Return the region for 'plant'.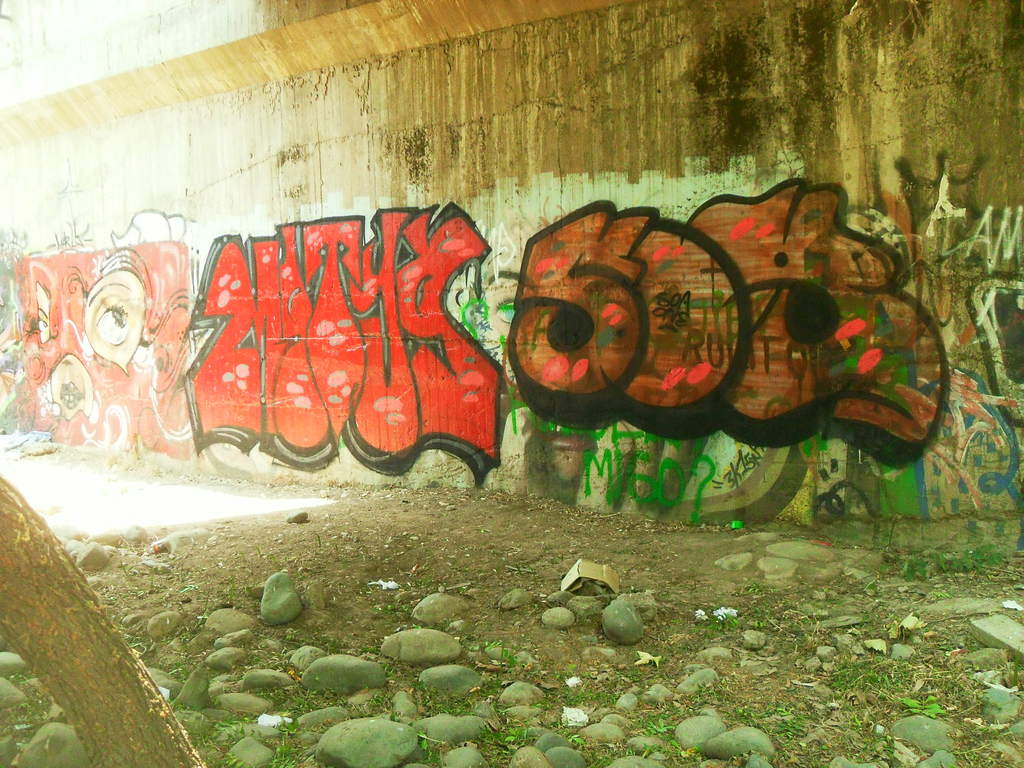
BBox(267, 732, 312, 767).
